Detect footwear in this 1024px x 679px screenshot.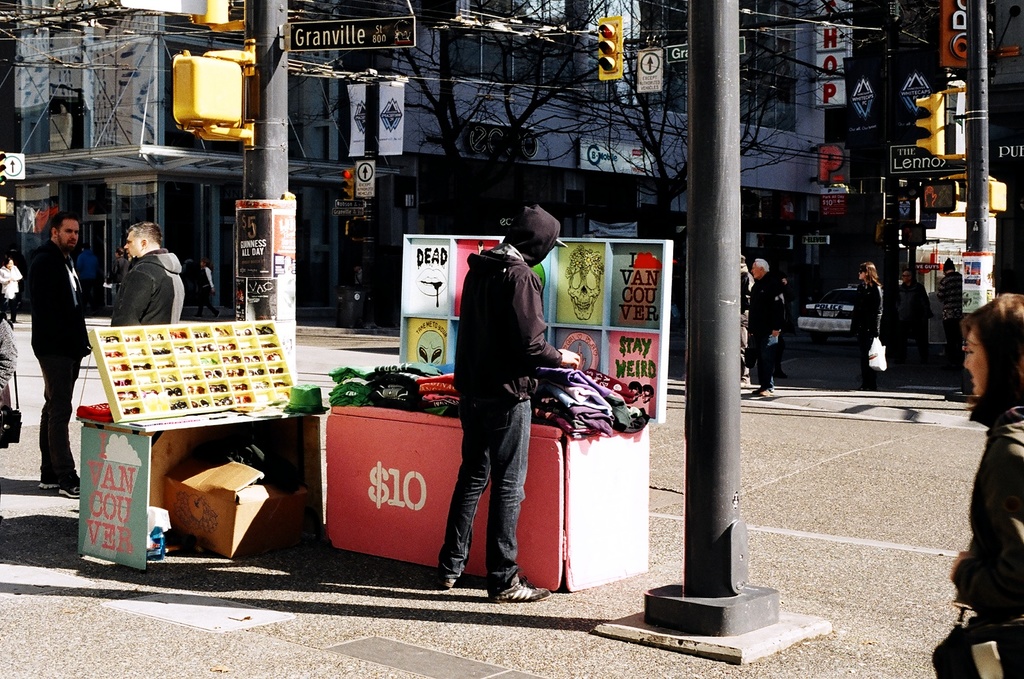
Detection: select_region(756, 387, 775, 397).
